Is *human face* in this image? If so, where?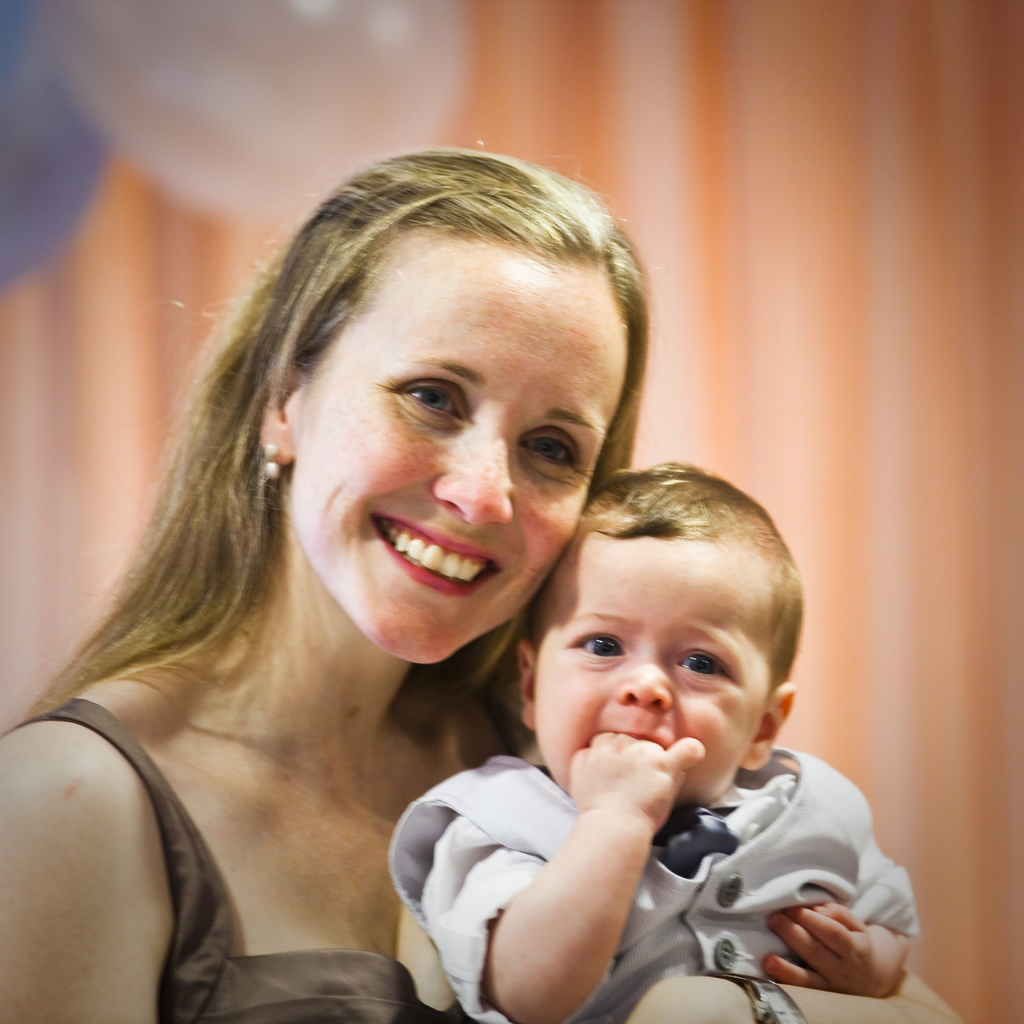
Yes, at (left=532, top=536, right=772, bottom=800).
